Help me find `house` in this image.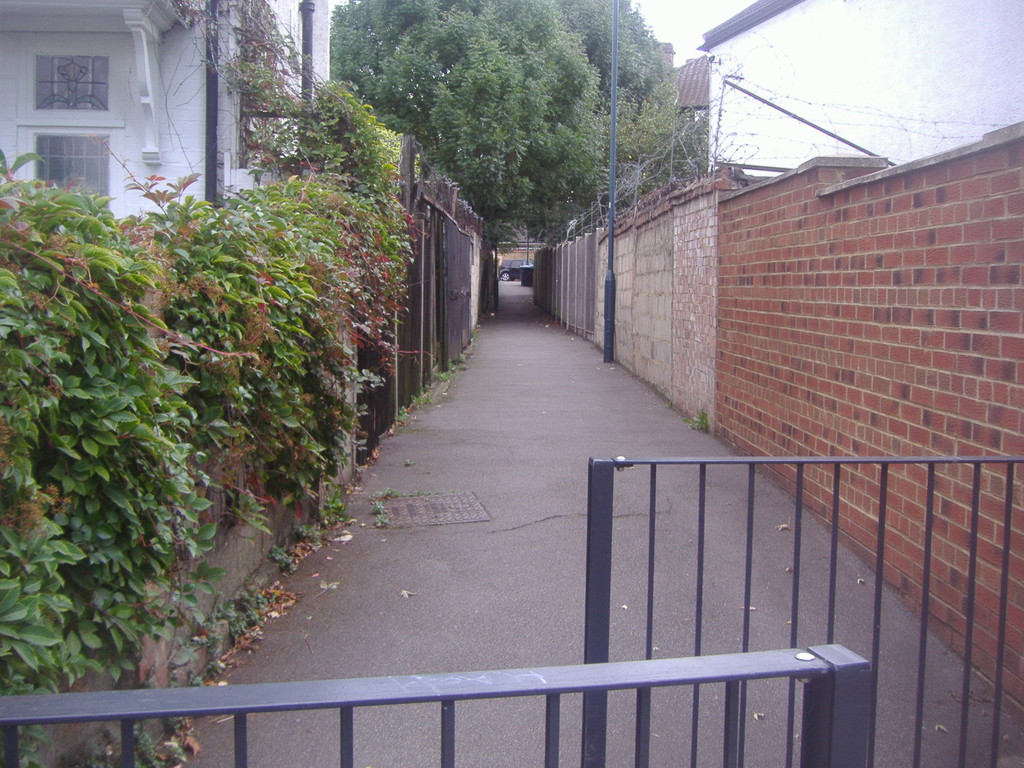
Found it: detection(661, 0, 1022, 160).
